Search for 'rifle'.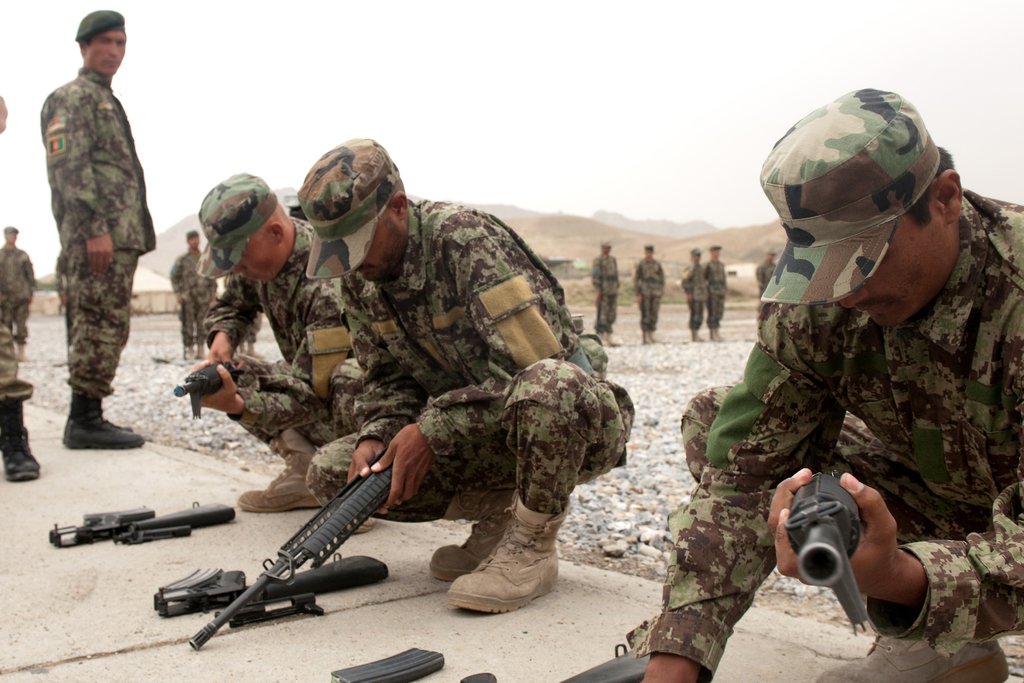
Found at bbox(783, 465, 873, 633).
